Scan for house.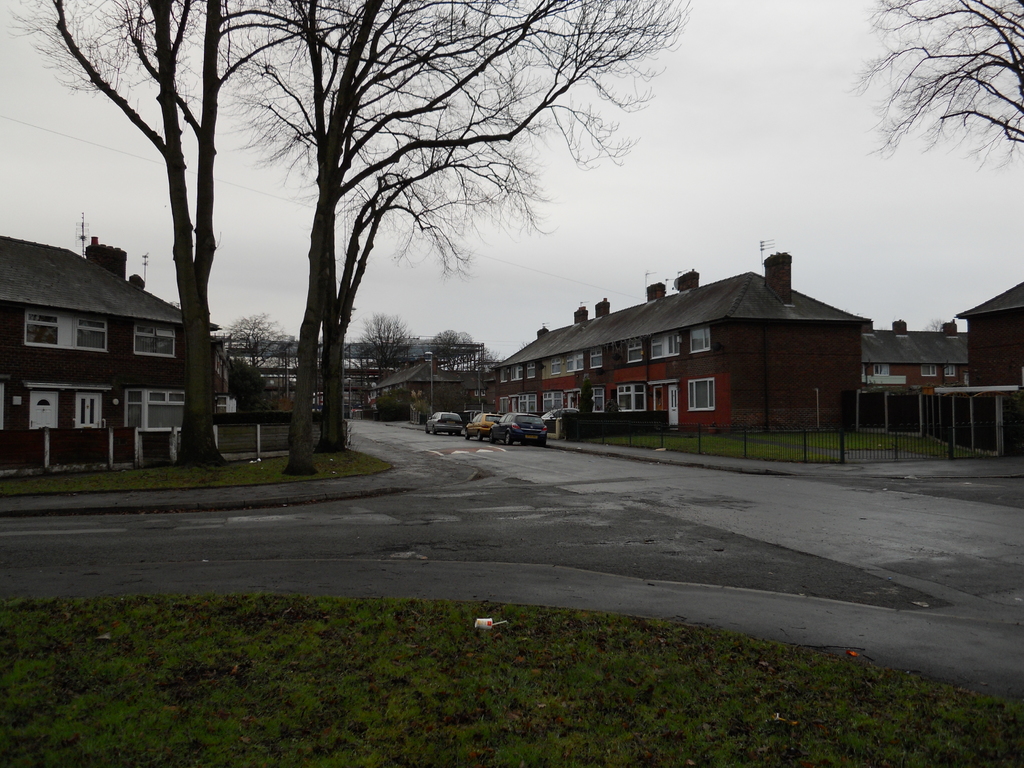
Scan result: (x1=0, y1=225, x2=221, y2=462).
